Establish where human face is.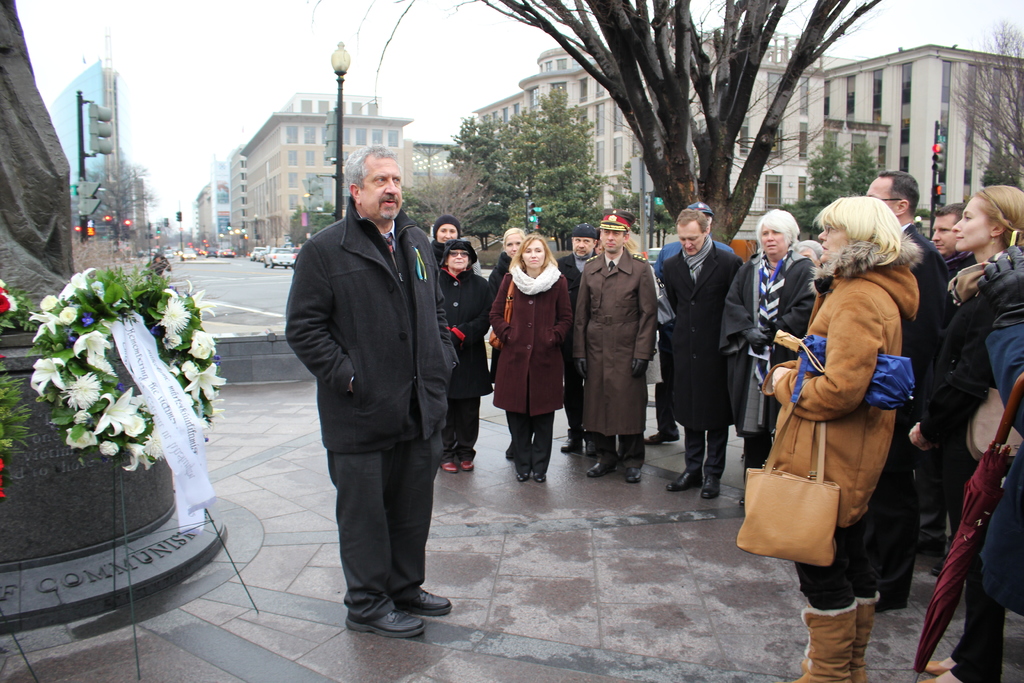
Established at (573,236,593,257).
